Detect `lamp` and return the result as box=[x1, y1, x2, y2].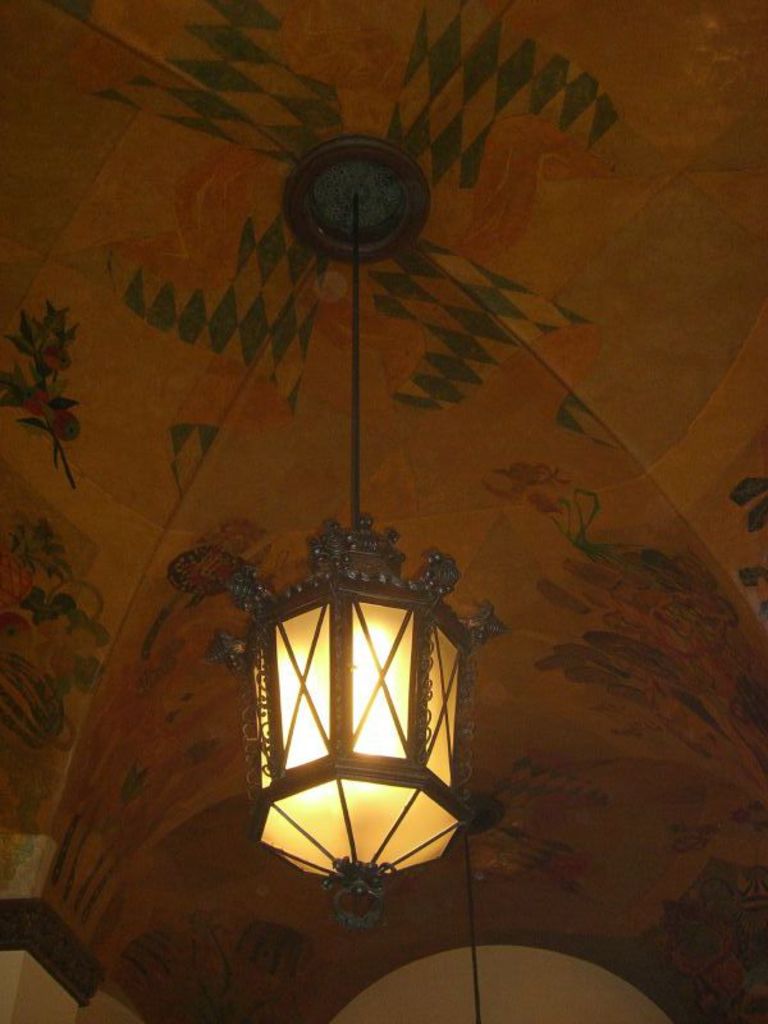
box=[236, 513, 493, 951].
